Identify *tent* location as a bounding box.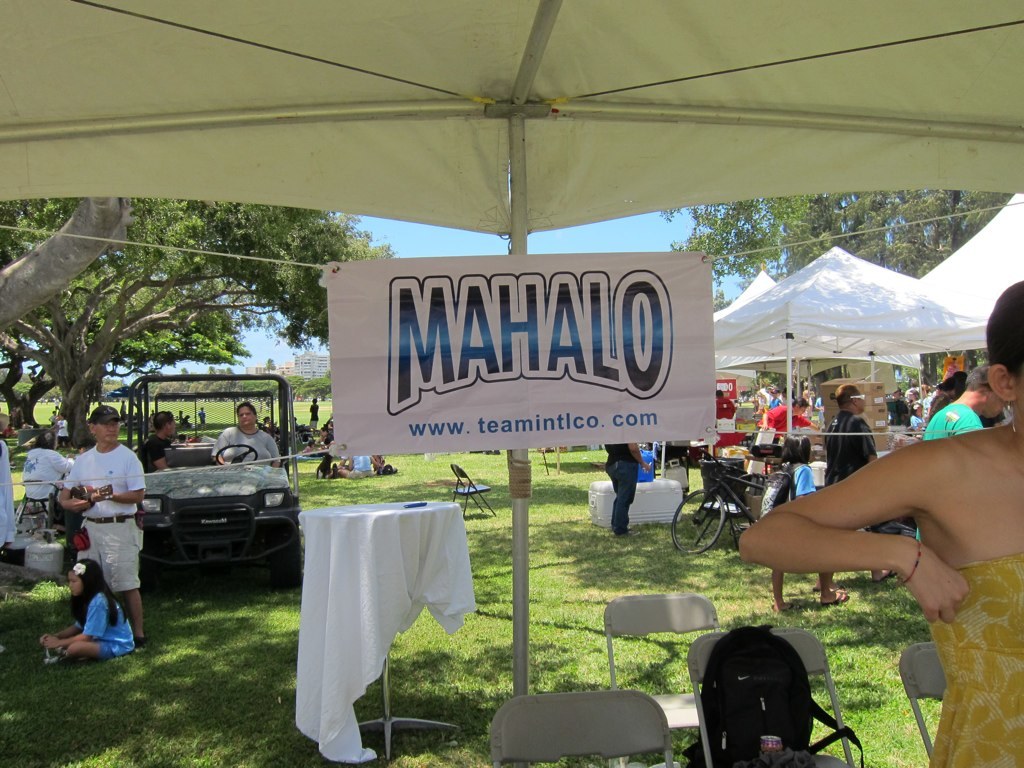
659,235,995,489.
